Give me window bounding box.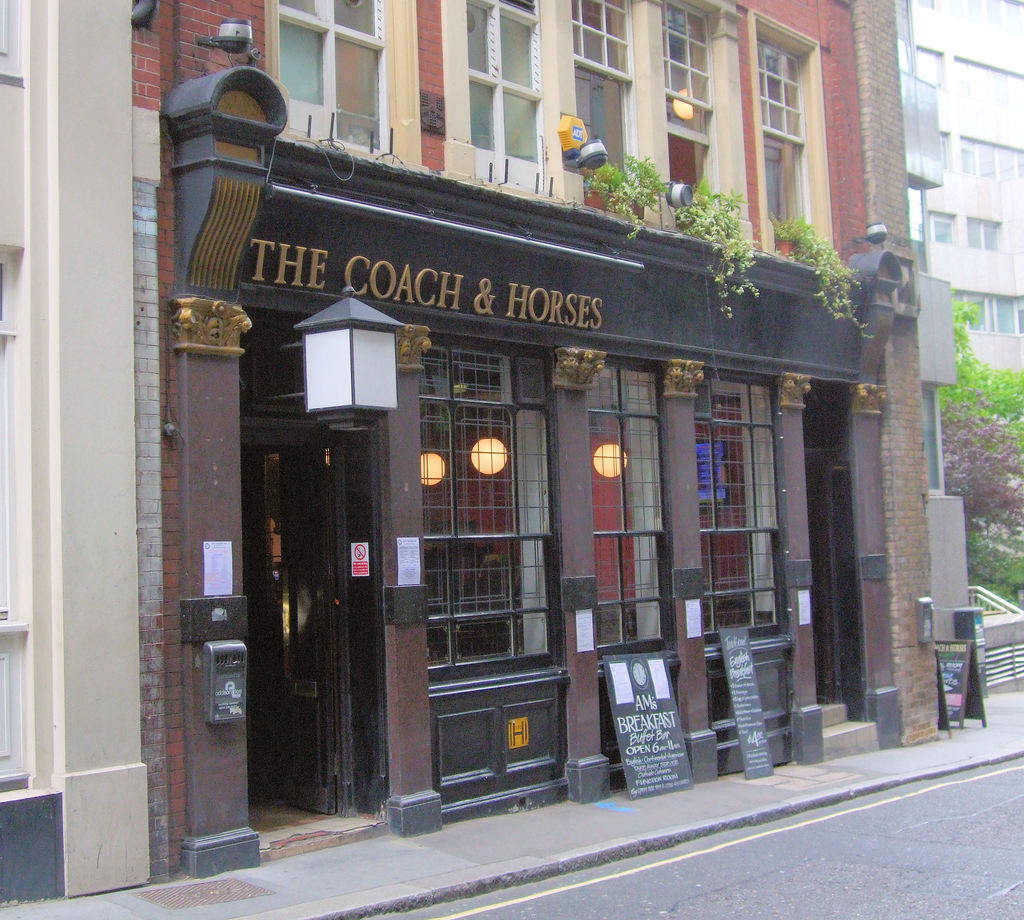
locate(566, 0, 632, 195).
